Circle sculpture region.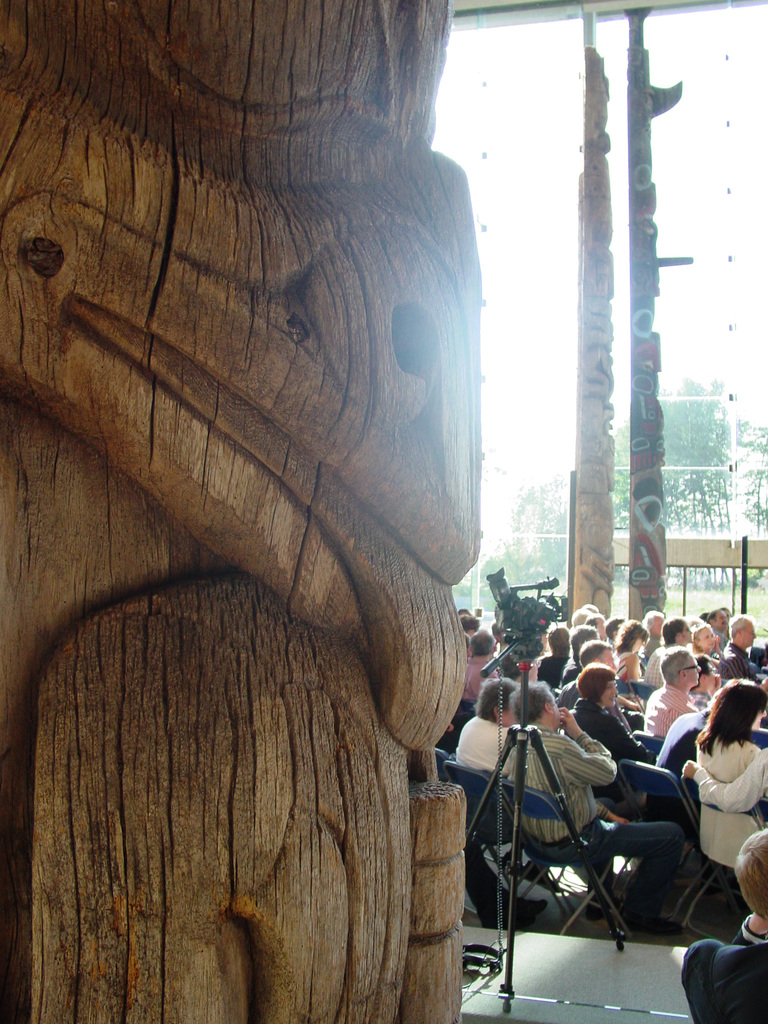
Region: (left=568, top=43, right=622, bottom=626).
